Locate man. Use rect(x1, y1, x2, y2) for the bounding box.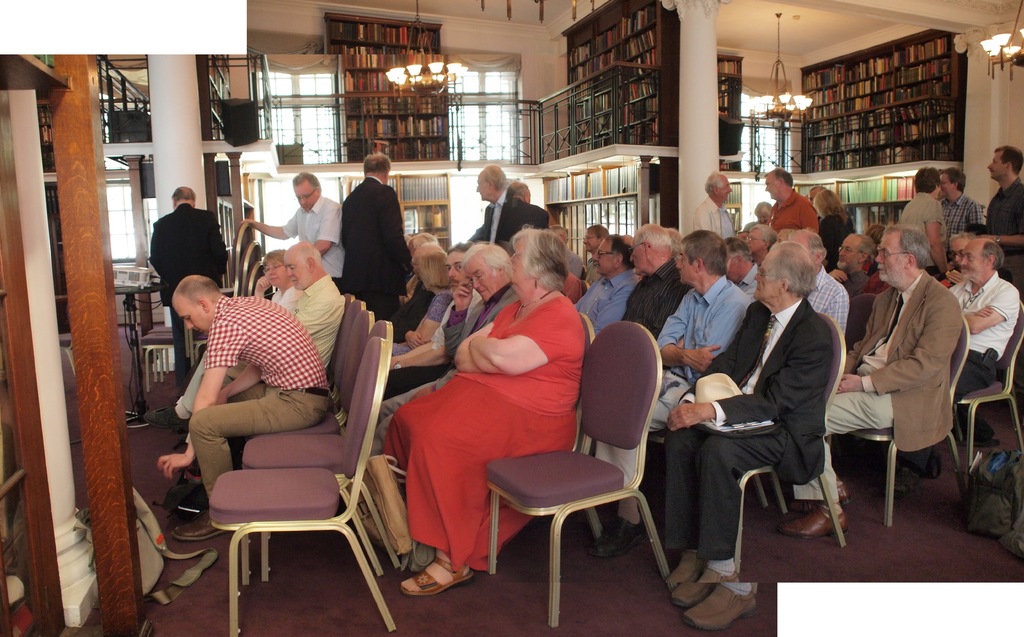
rect(339, 152, 412, 322).
